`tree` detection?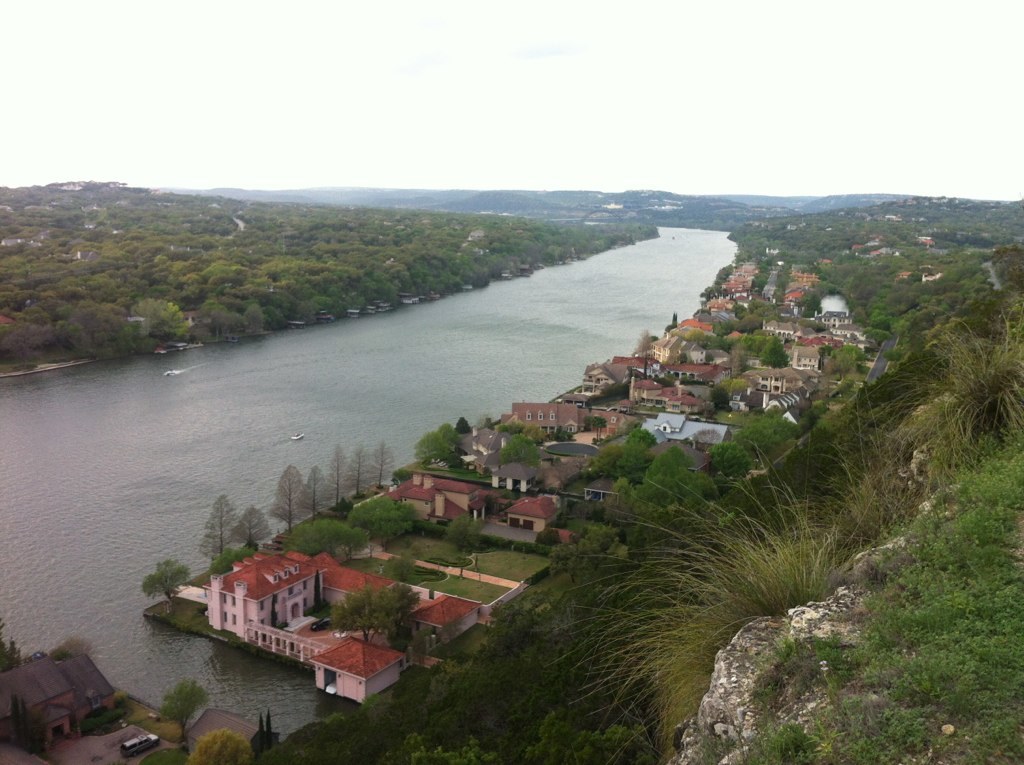
<bbox>729, 375, 747, 399</bbox>
